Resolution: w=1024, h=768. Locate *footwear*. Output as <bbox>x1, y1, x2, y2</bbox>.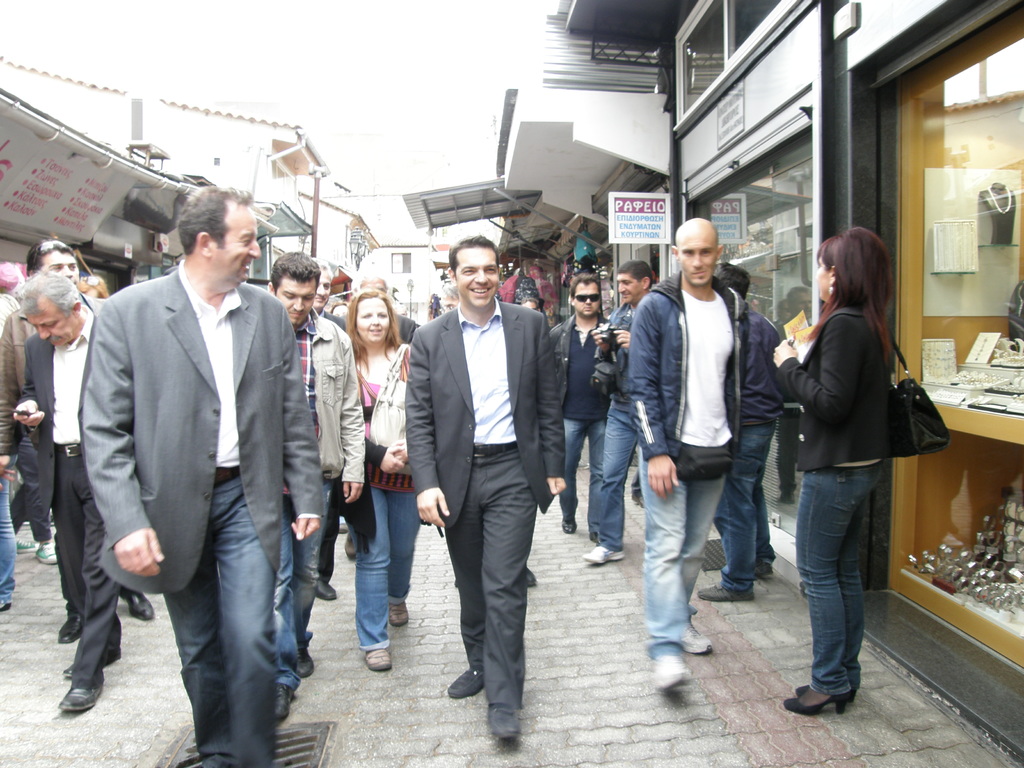
<bbox>673, 616, 714, 653</bbox>.
